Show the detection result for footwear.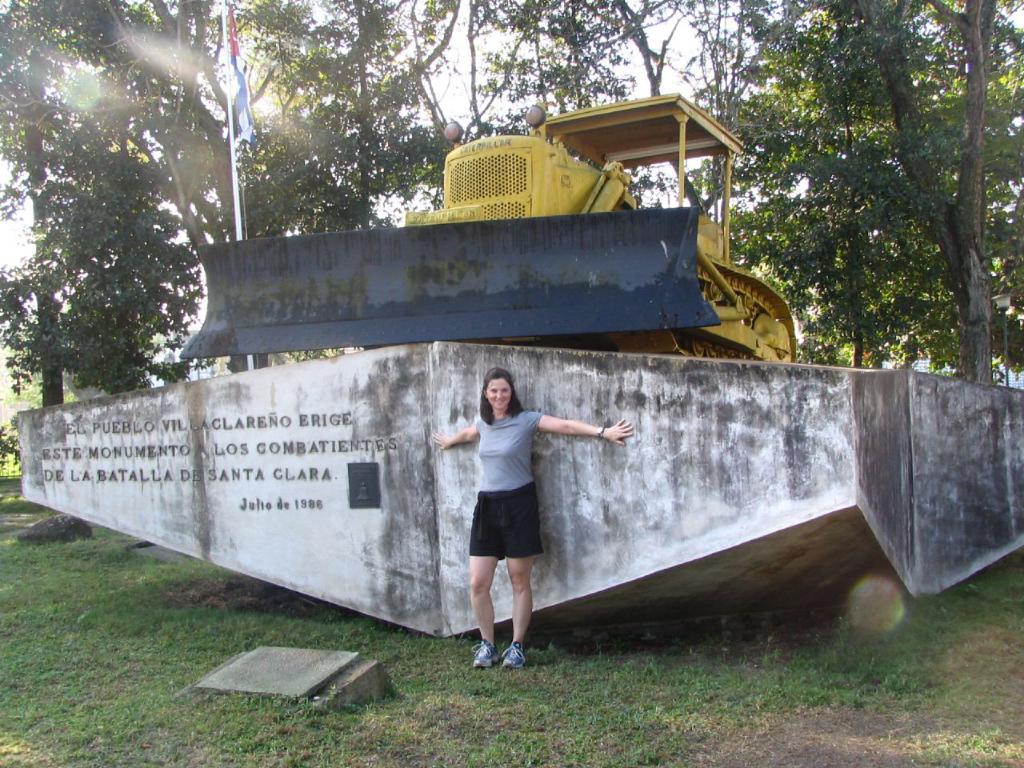
[473, 637, 492, 667].
